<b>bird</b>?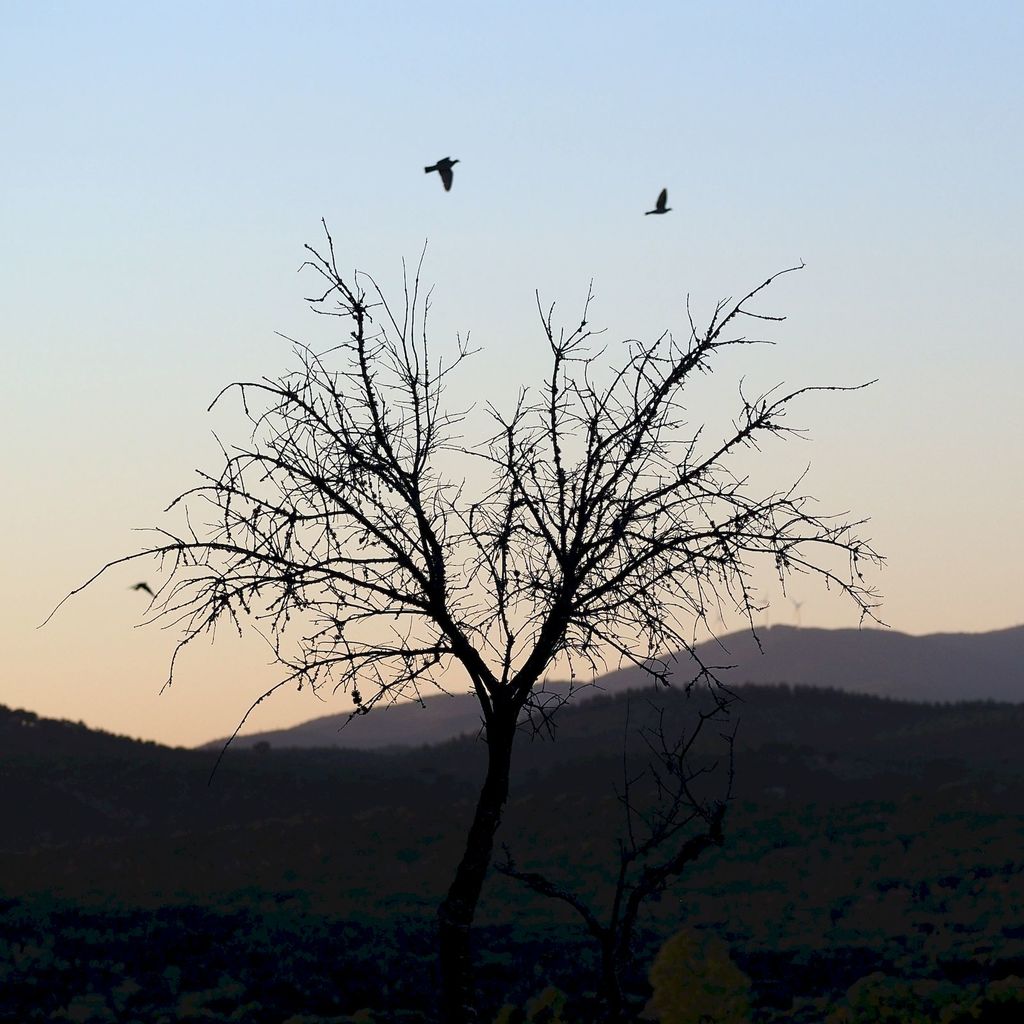
<bbox>132, 580, 153, 599</bbox>
